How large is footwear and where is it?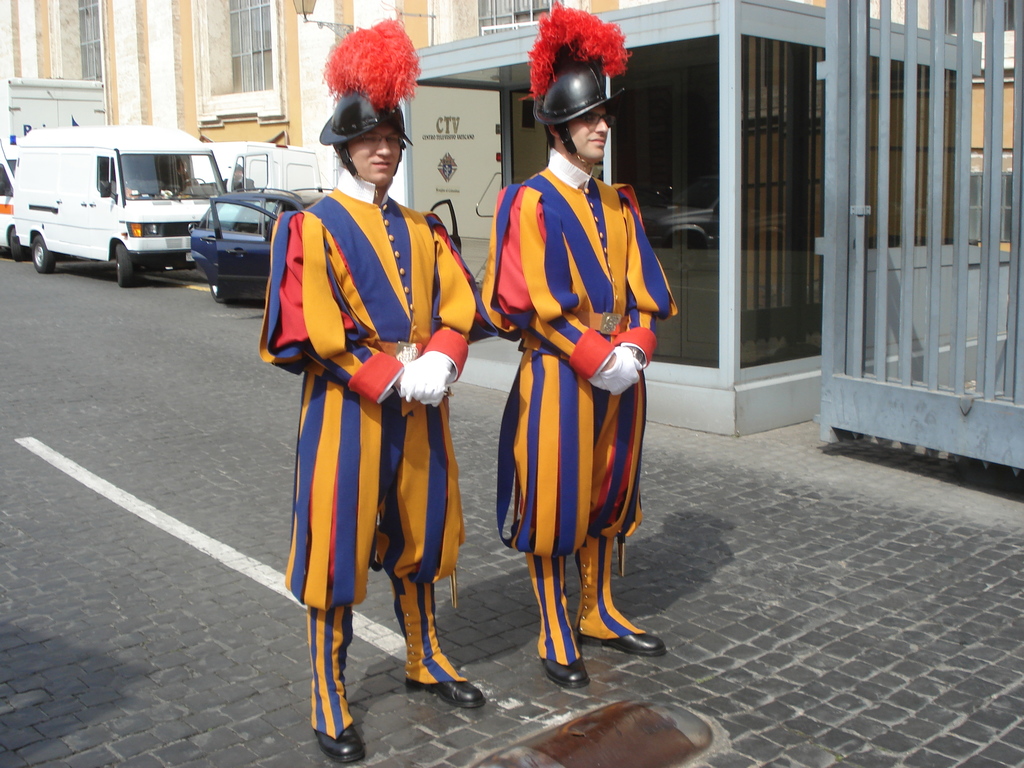
Bounding box: bbox=(408, 676, 486, 709).
